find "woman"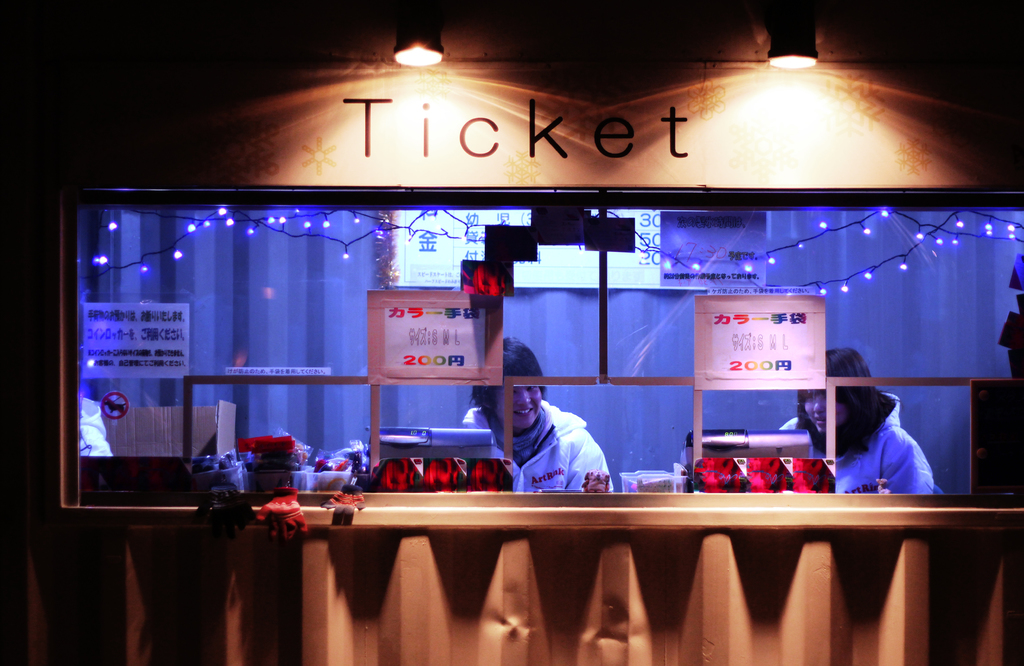
region(460, 337, 612, 495)
